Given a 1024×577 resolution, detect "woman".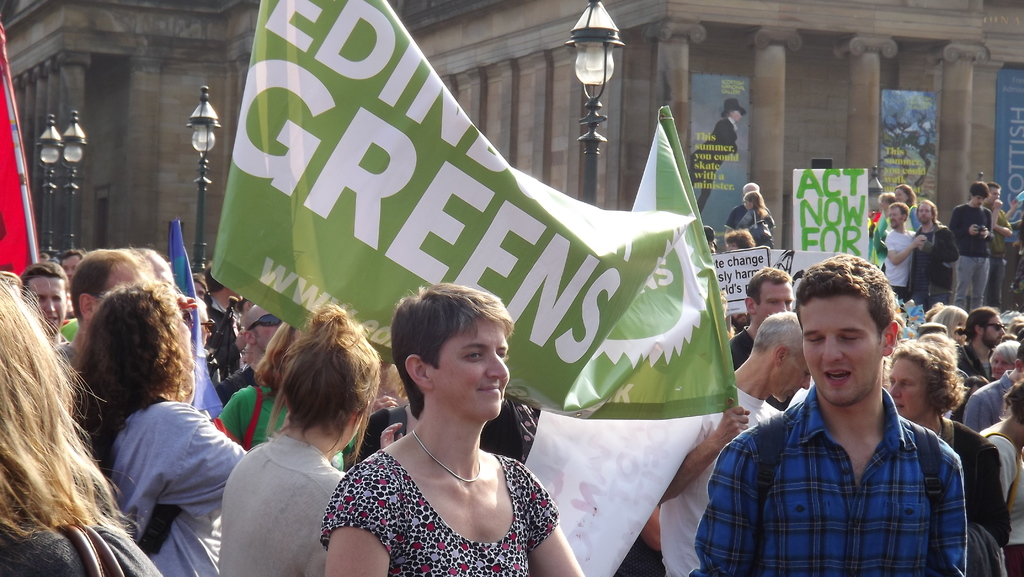
[x1=879, y1=338, x2=1013, y2=576].
